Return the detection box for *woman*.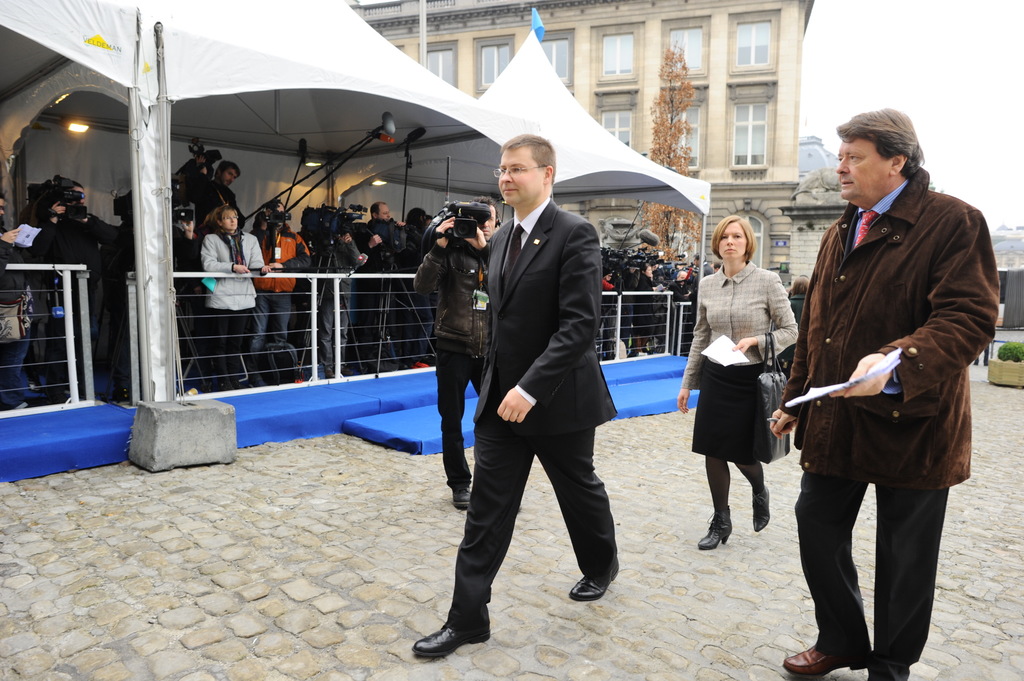
[left=694, top=221, right=804, bottom=562].
